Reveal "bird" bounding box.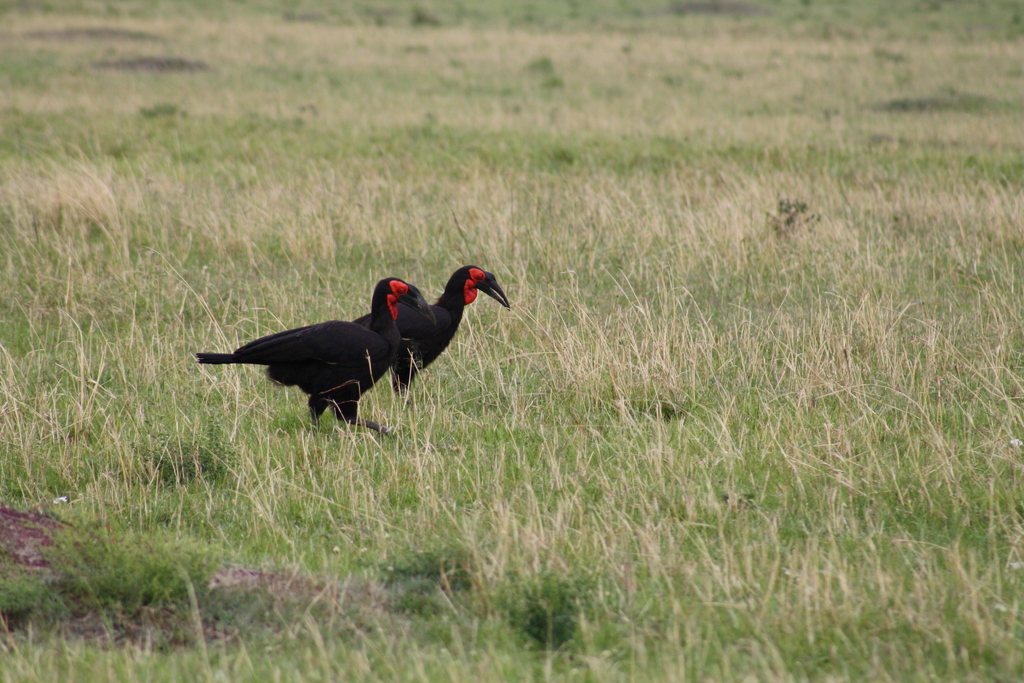
Revealed: {"left": 263, "top": 264, "right": 515, "bottom": 427}.
